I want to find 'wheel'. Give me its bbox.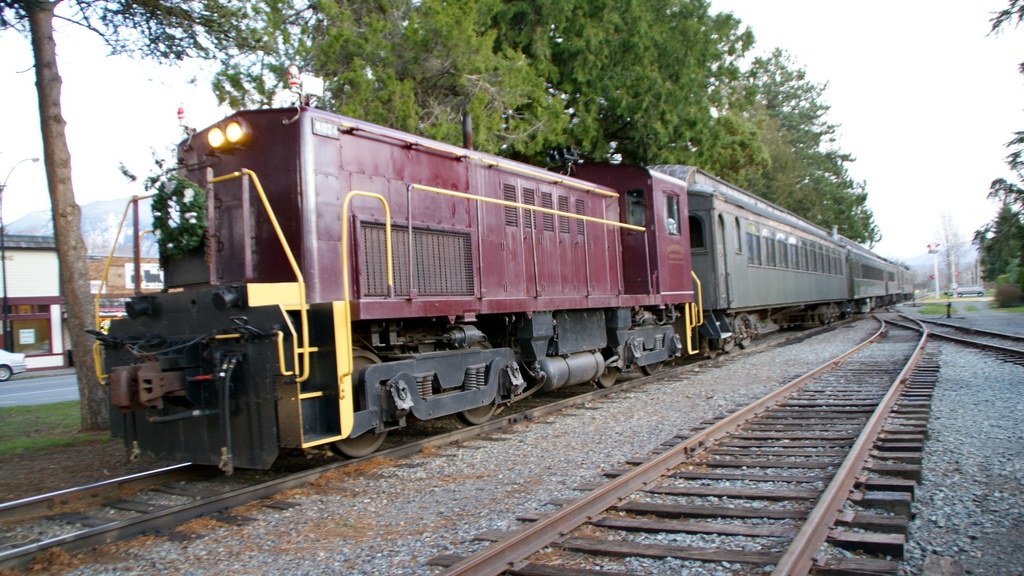
x1=459, y1=395, x2=499, y2=426.
